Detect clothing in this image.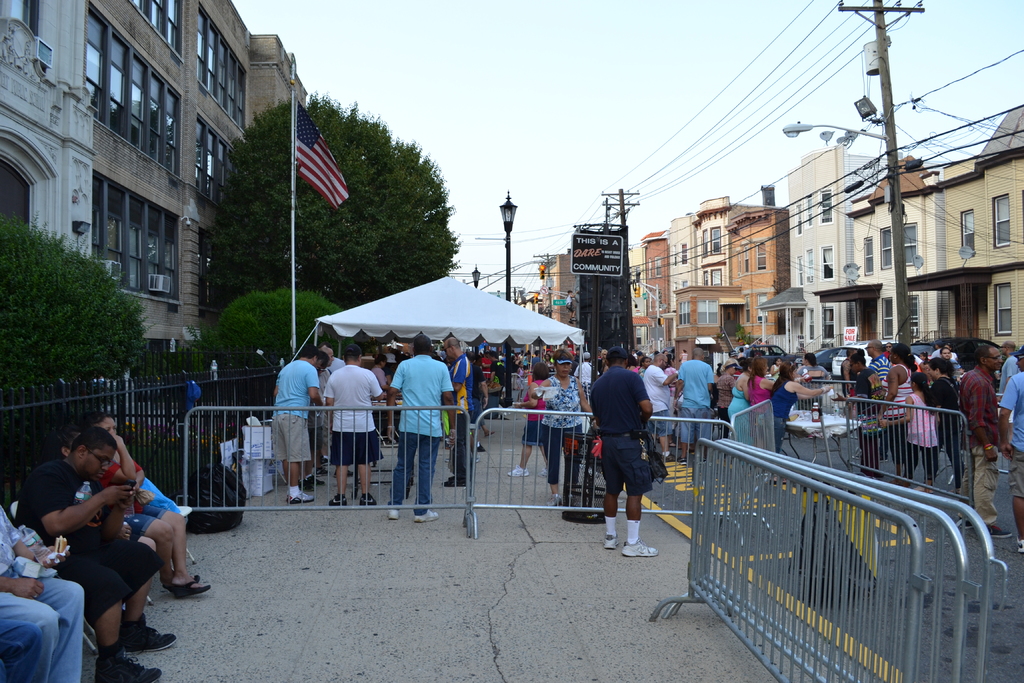
Detection: select_region(328, 434, 368, 465).
